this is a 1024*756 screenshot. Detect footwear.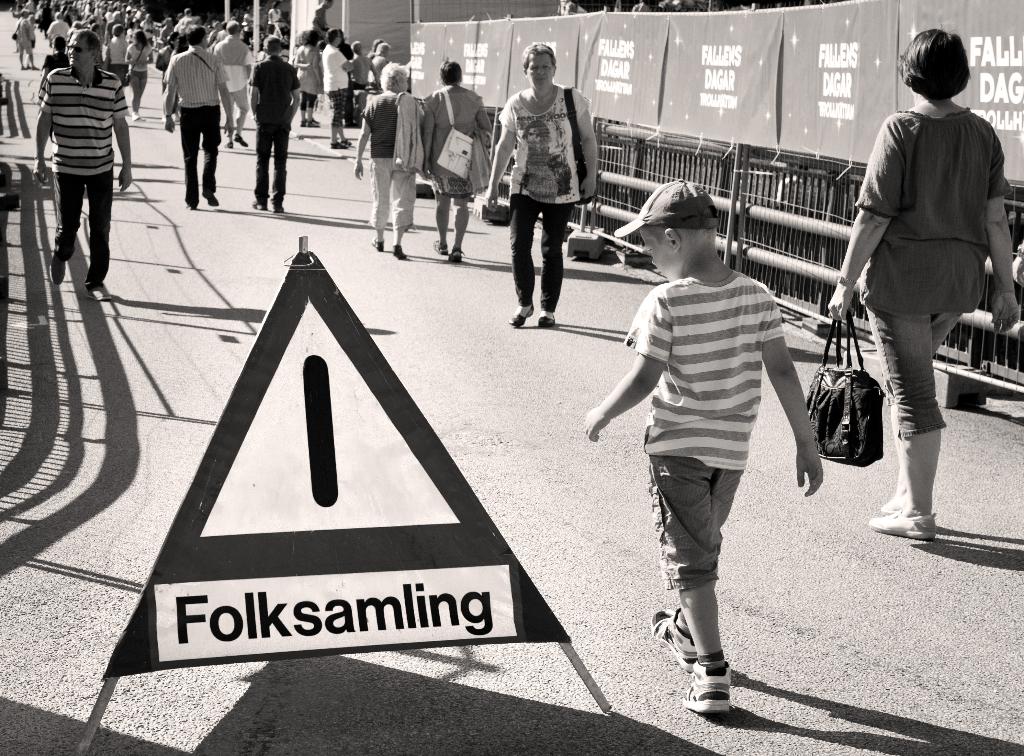
186,204,195,210.
